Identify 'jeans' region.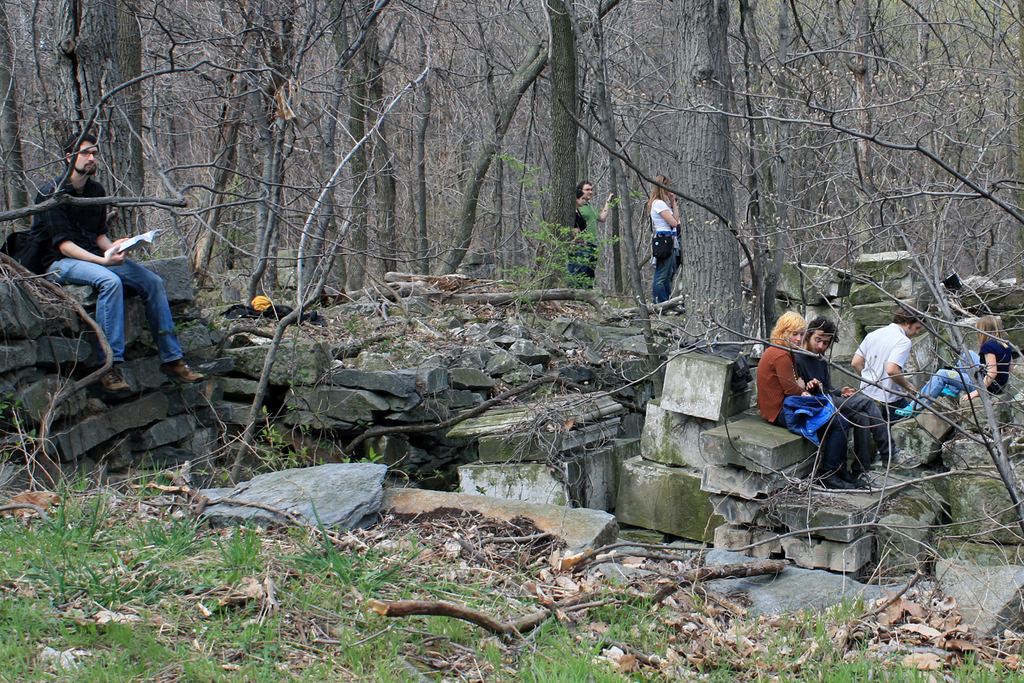
Region: [left=907, top=350, right=977, bottom=409].
